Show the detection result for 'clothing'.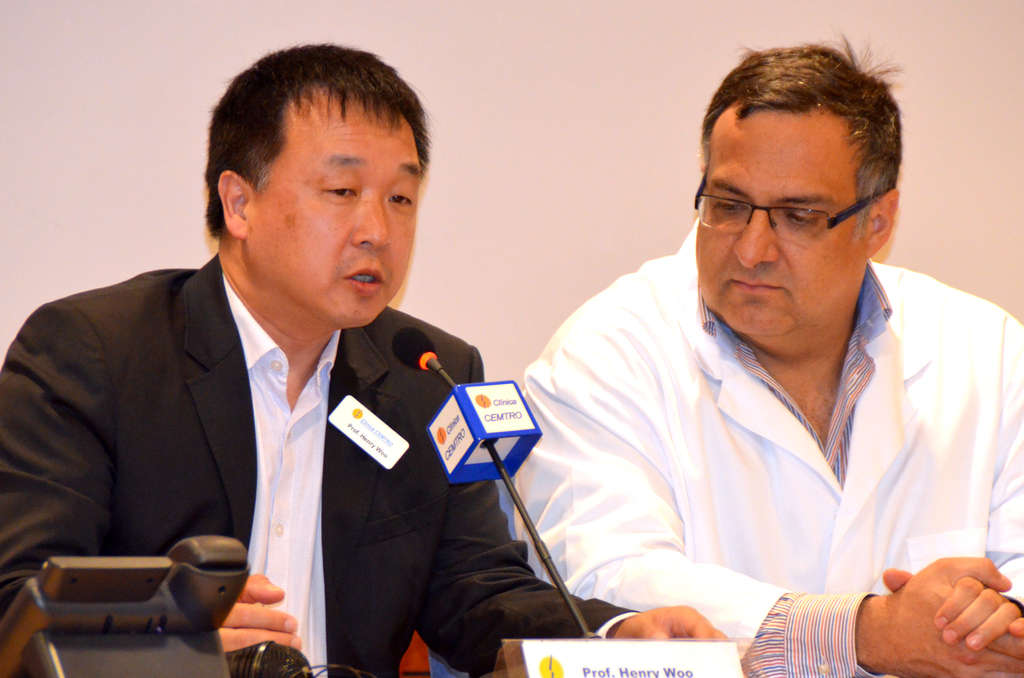
525:201:1023:677.
